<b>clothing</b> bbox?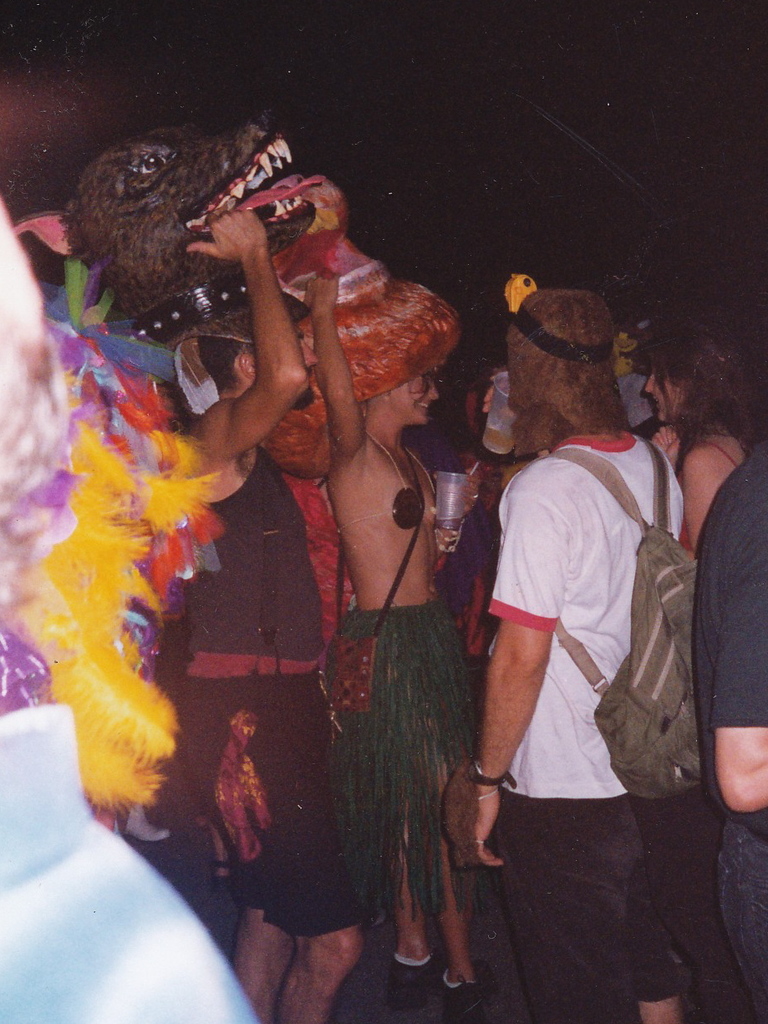
[178, 669, 380, 939]
